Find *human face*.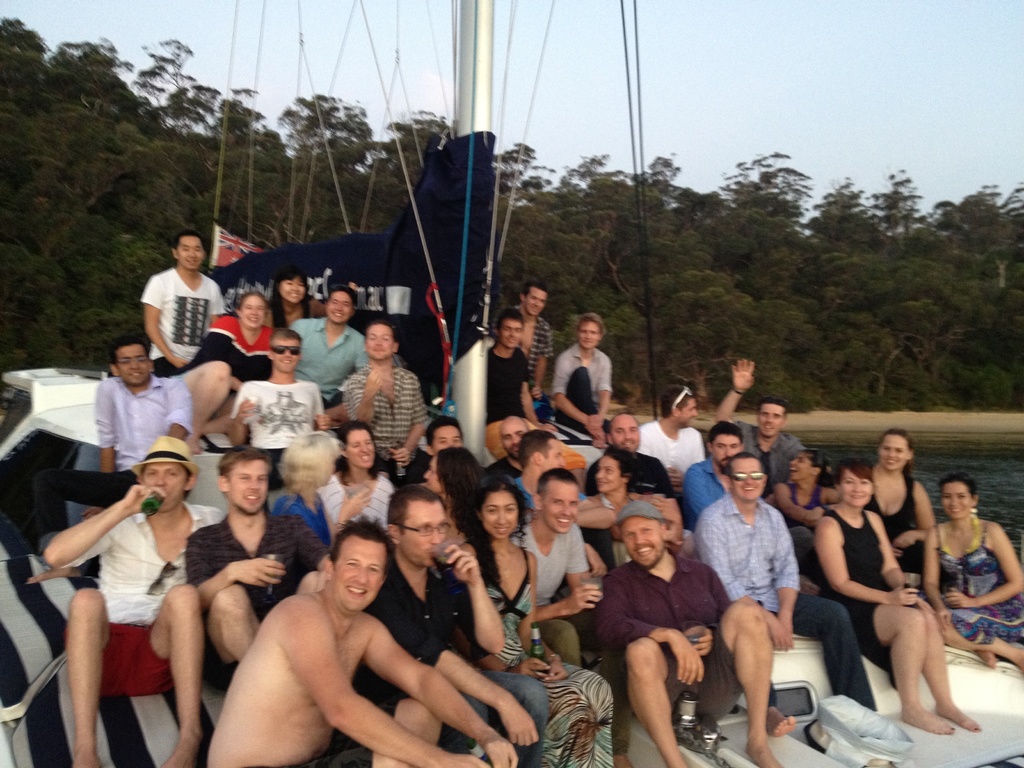
[528,289,544,318].
